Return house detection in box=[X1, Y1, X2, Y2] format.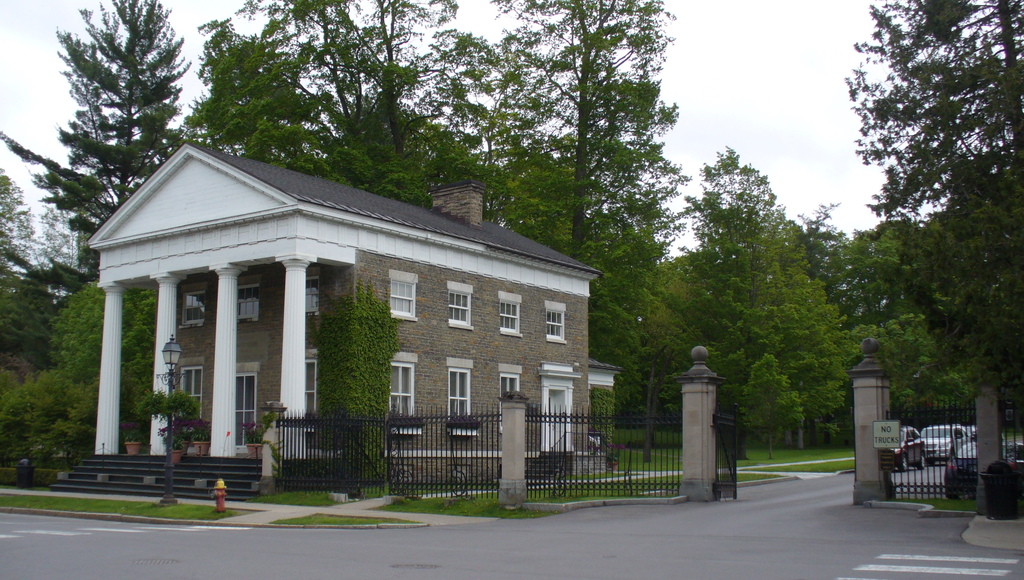
box=[56, 138, 619, 499].
